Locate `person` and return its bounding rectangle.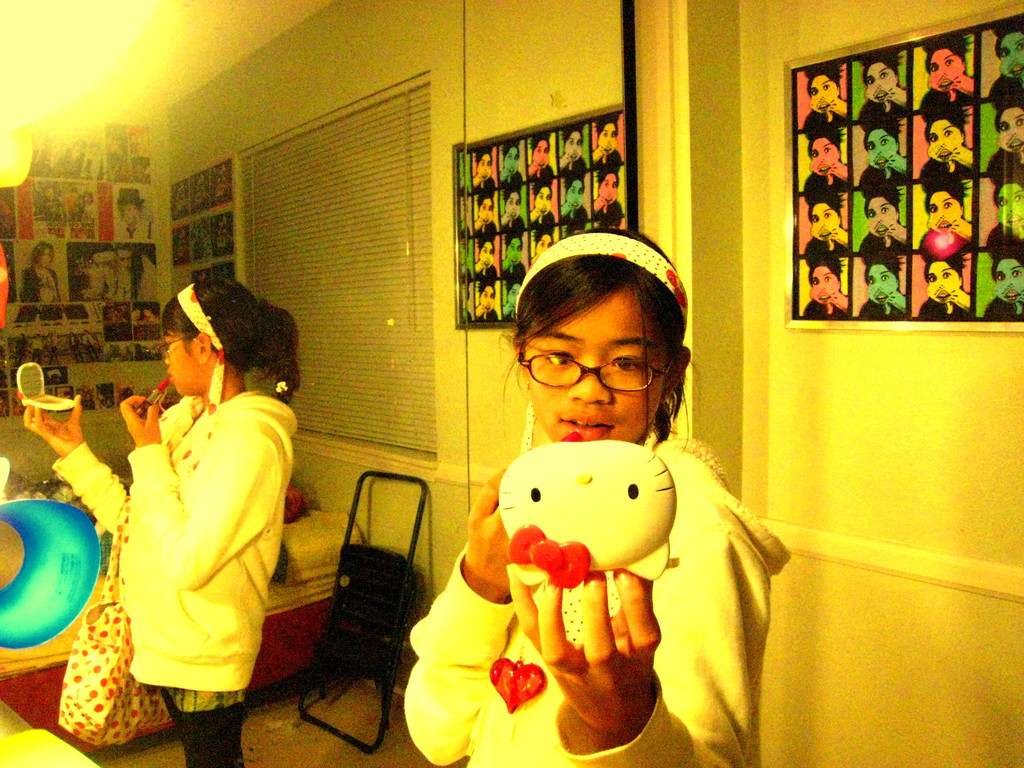
bbox(498, 229, 519, 269).
